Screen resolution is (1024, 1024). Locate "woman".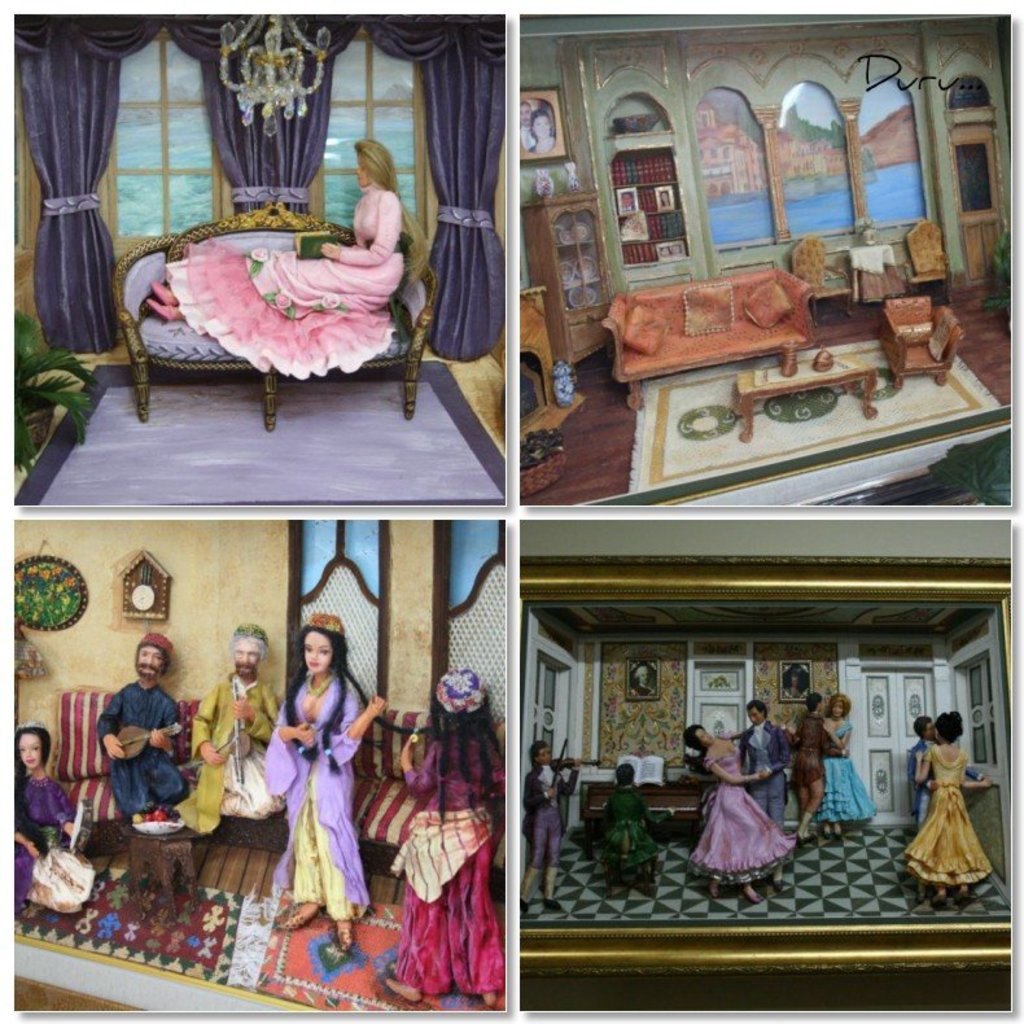
box(599, 762, 662, 892).
